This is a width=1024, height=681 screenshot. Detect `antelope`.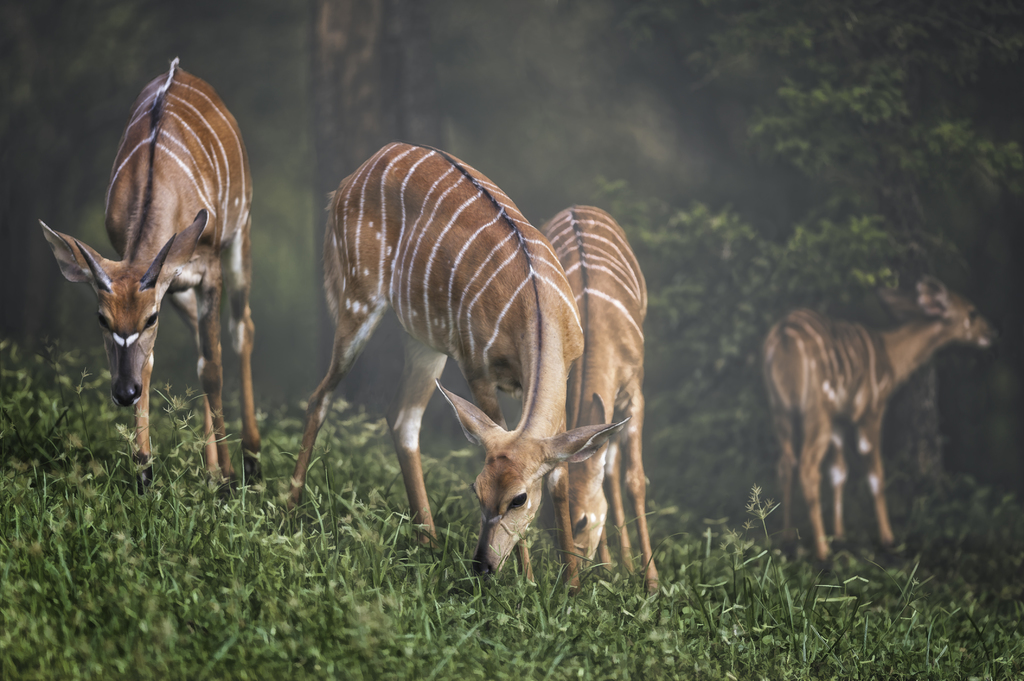
(left=41, top=54, right=264, bottom=492).
